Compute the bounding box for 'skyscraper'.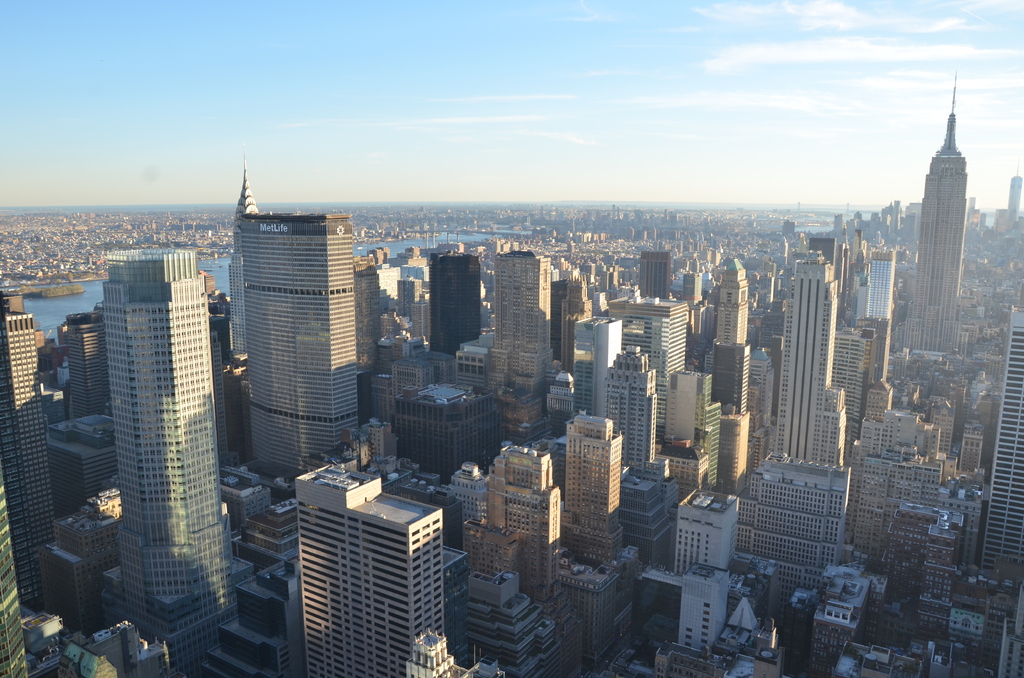
l=1, t=292, r=64, b=615.
